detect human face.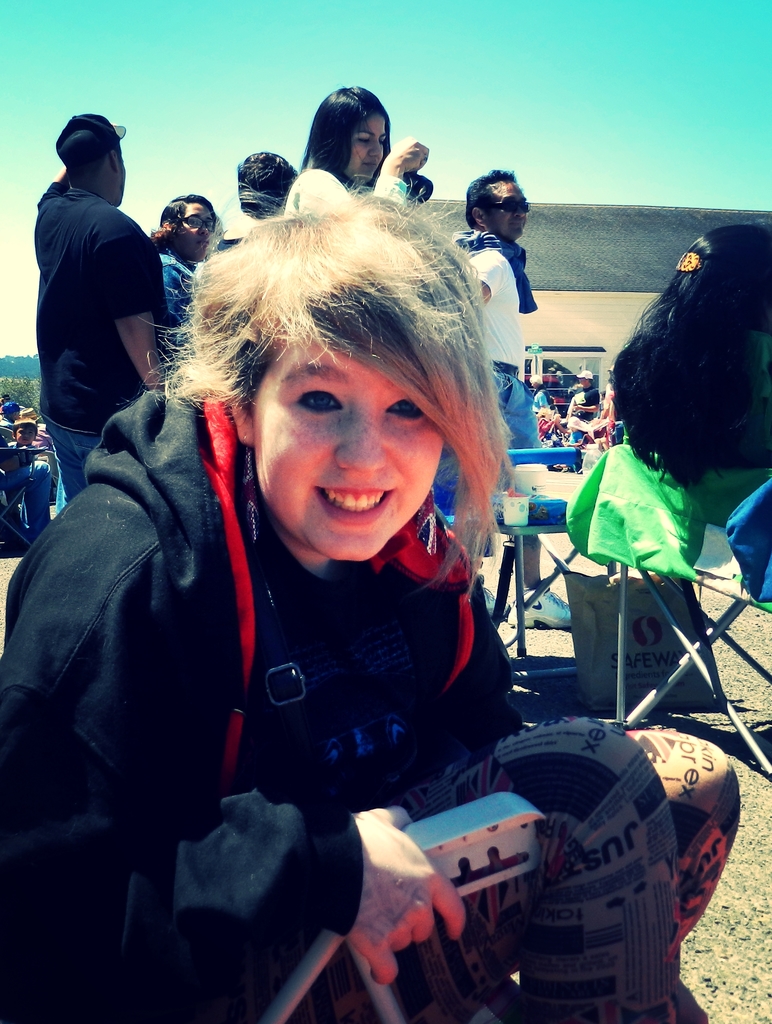
Detected at 490, 177, 527, 238.
